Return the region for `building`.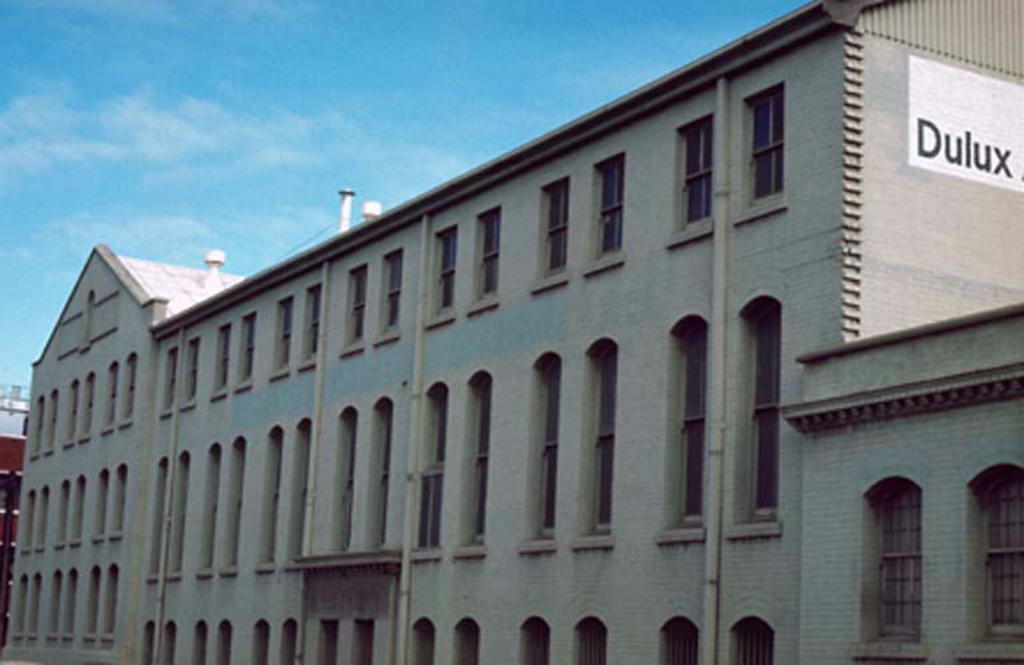
BBox(0, 394, 31, 614).
